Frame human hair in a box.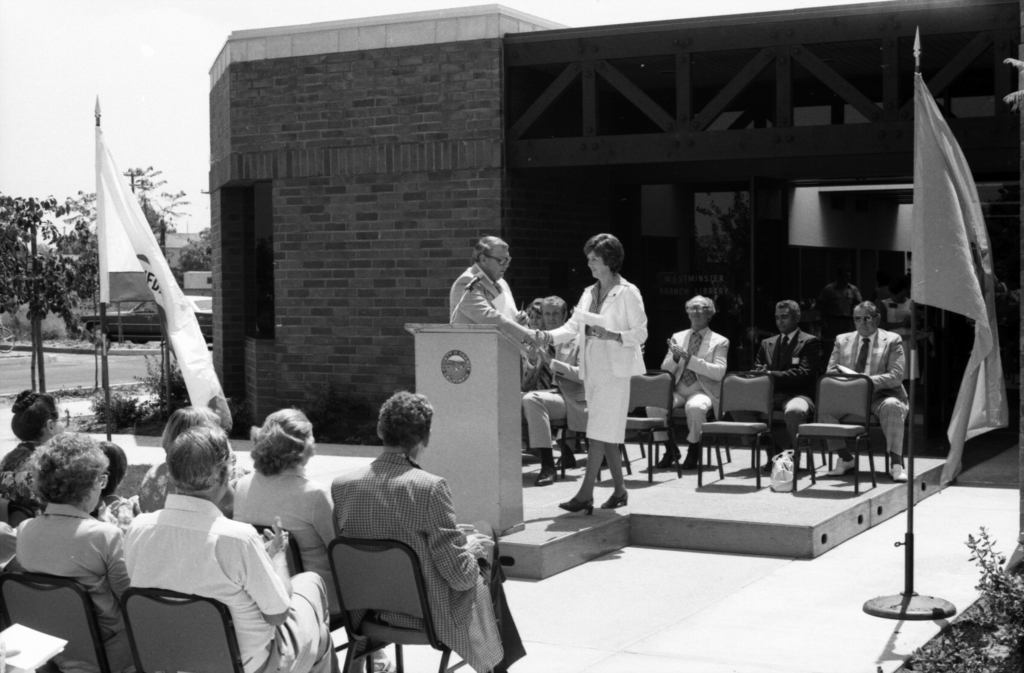
(772, 300, 803, 325).
